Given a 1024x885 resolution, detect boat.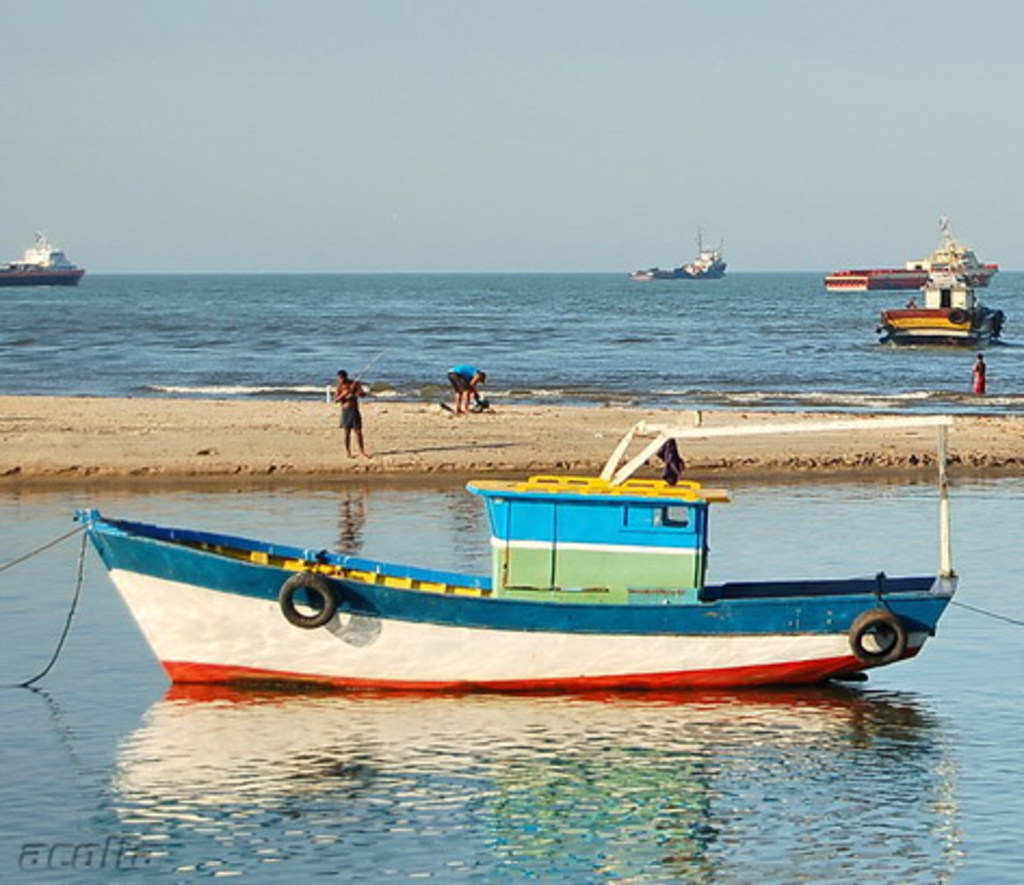
BBox(613, 225, 738, 275).
